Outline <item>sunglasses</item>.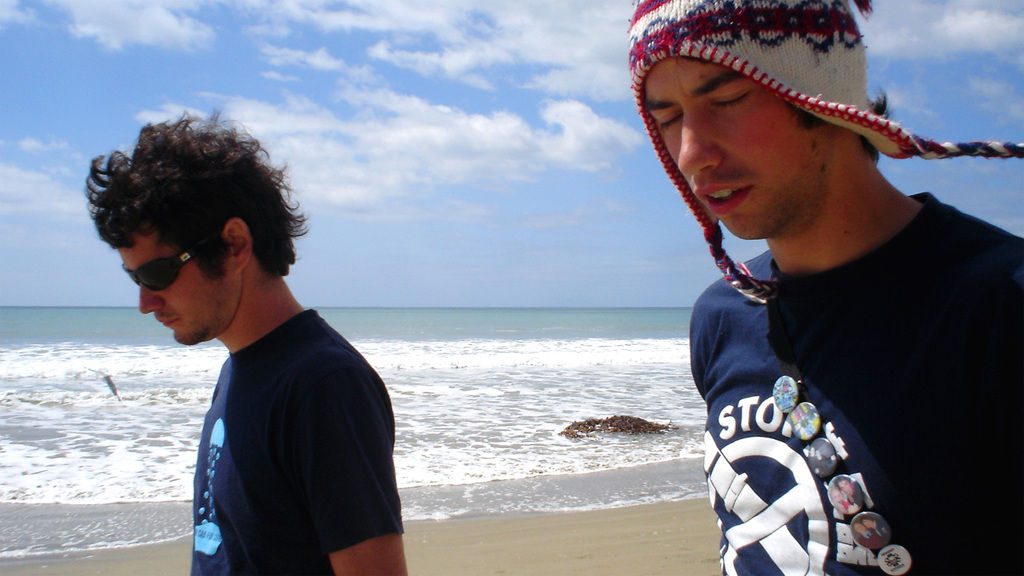
Outline: [left=122, top=225, right=223, bottom=291].
